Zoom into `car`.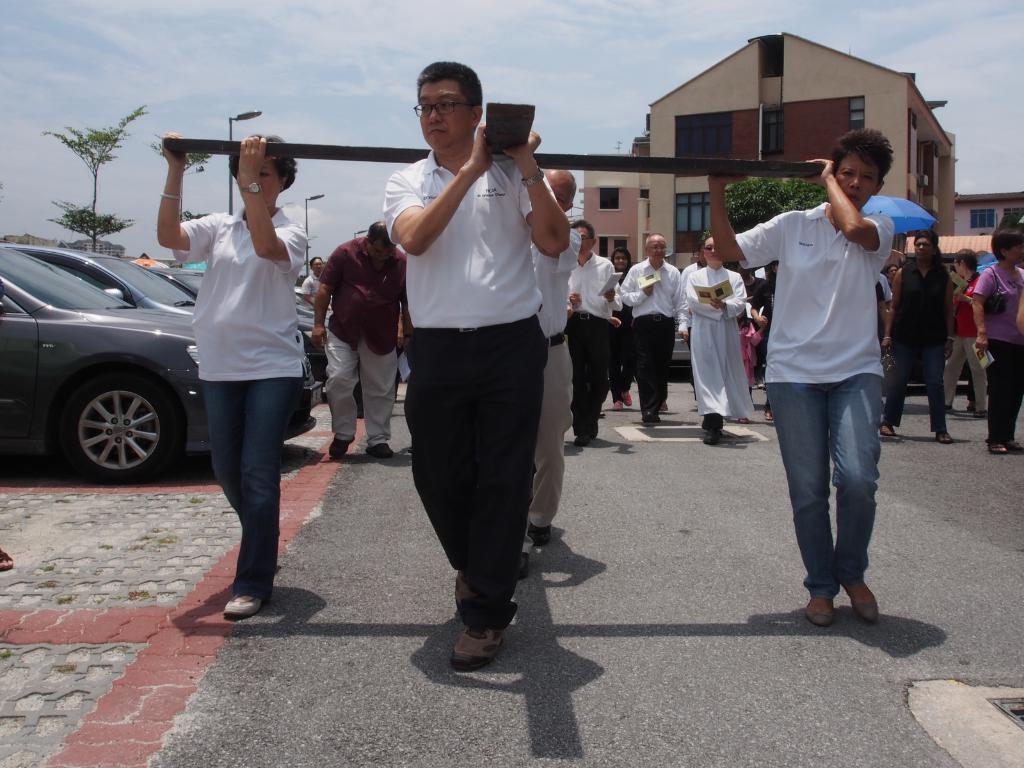
Zoom target: bbox=[0, 241, 214, 481].
